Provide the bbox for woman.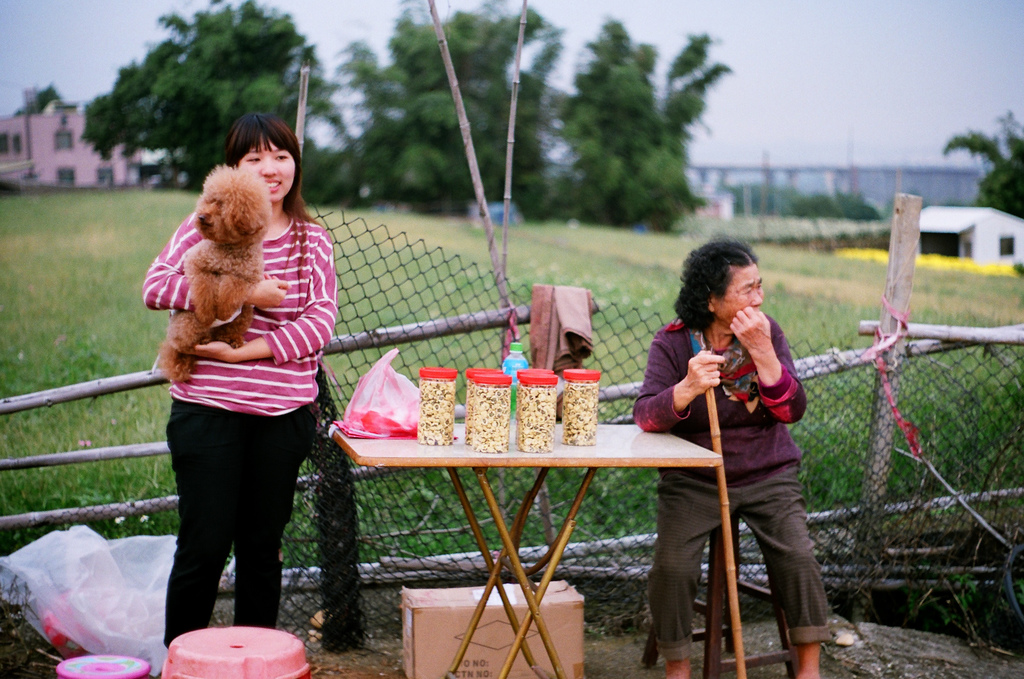
[632, 237, 834, 678].
